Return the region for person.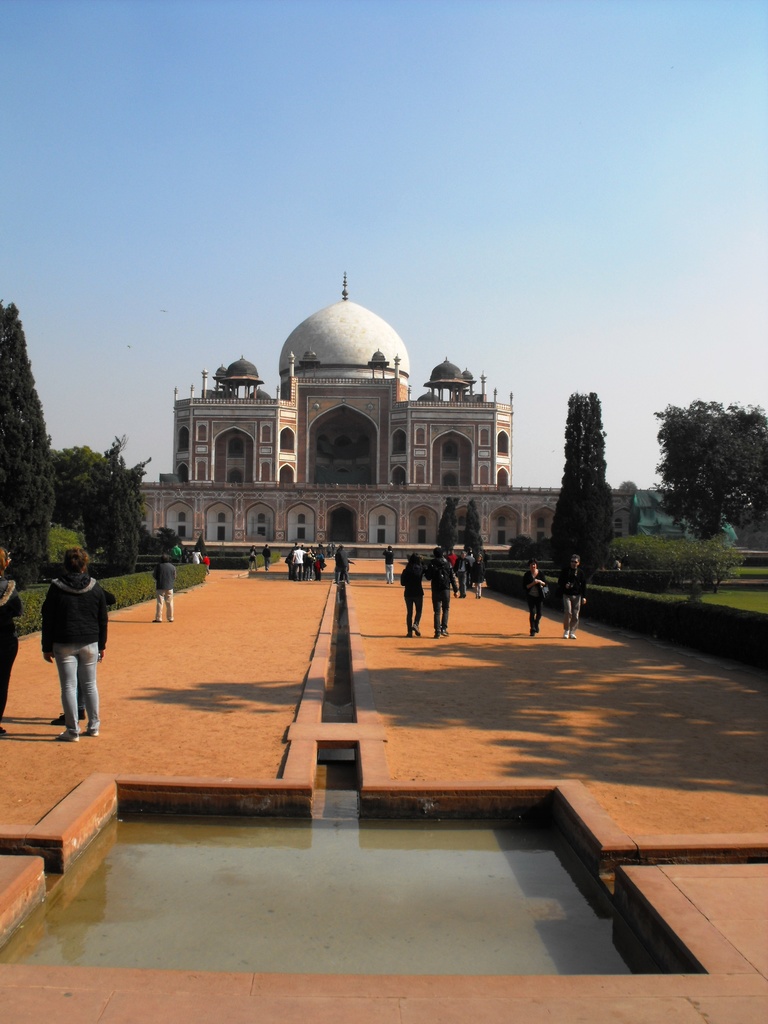
bbox(426, 547, 460, 639).
